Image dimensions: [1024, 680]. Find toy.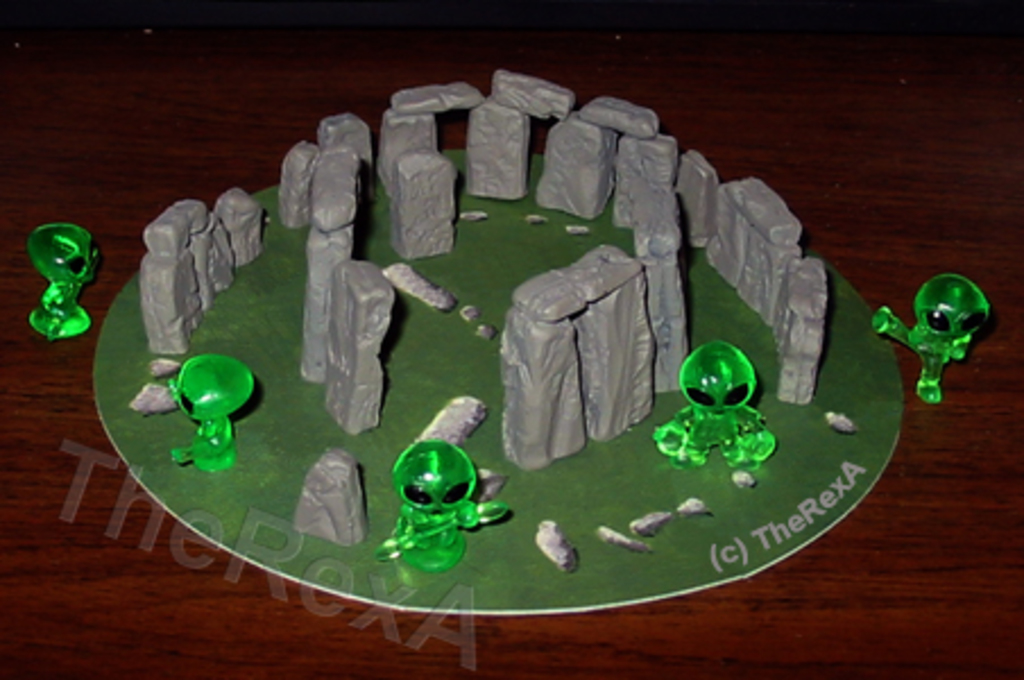
bbox=(306, 113, 369, 204).
